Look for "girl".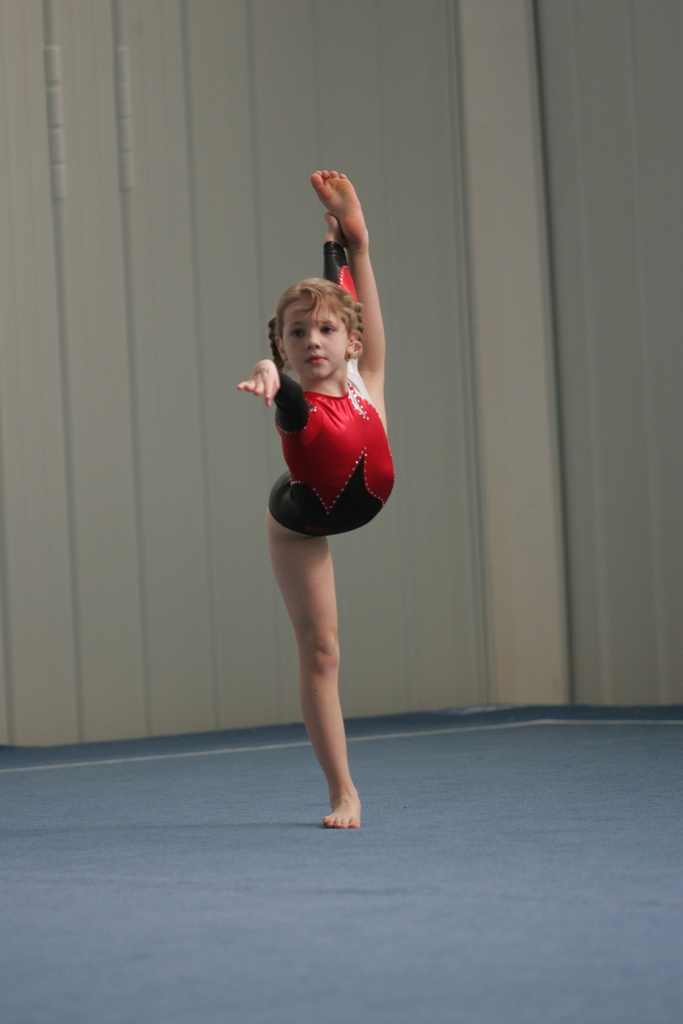
Found: bbox(232, 165, 396, 829).
